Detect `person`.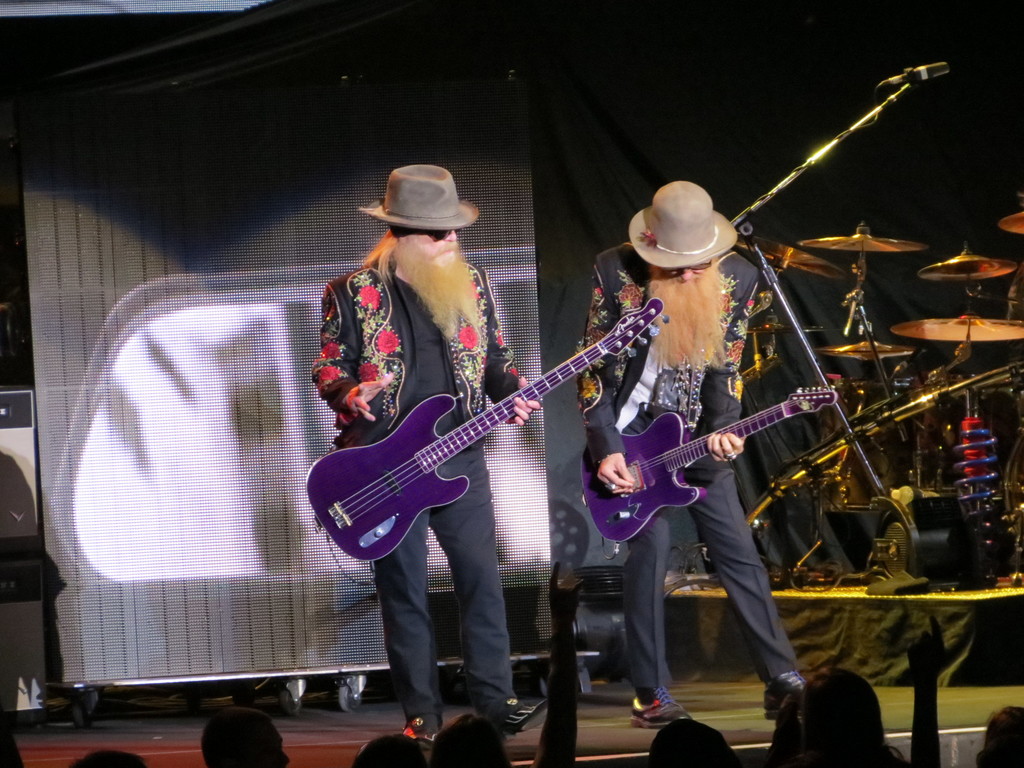
Detected at box(314, 160, 540, 740).
